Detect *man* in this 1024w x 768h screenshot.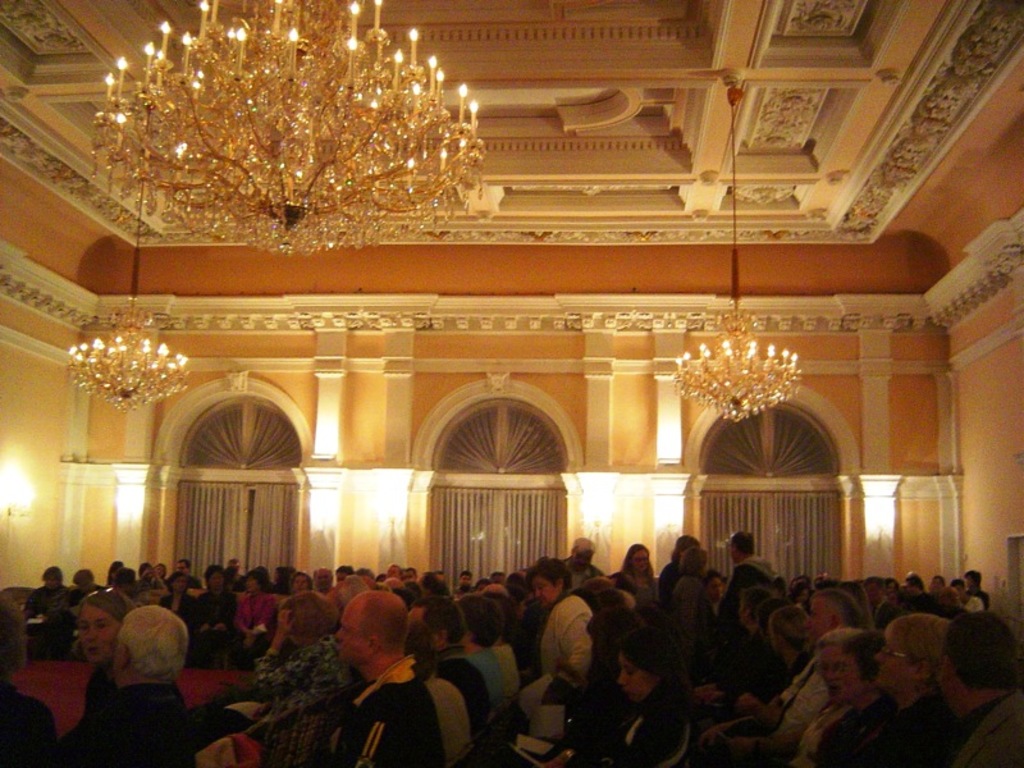
Detection: <bbox>164, 572, 192, 636</bbox>.
